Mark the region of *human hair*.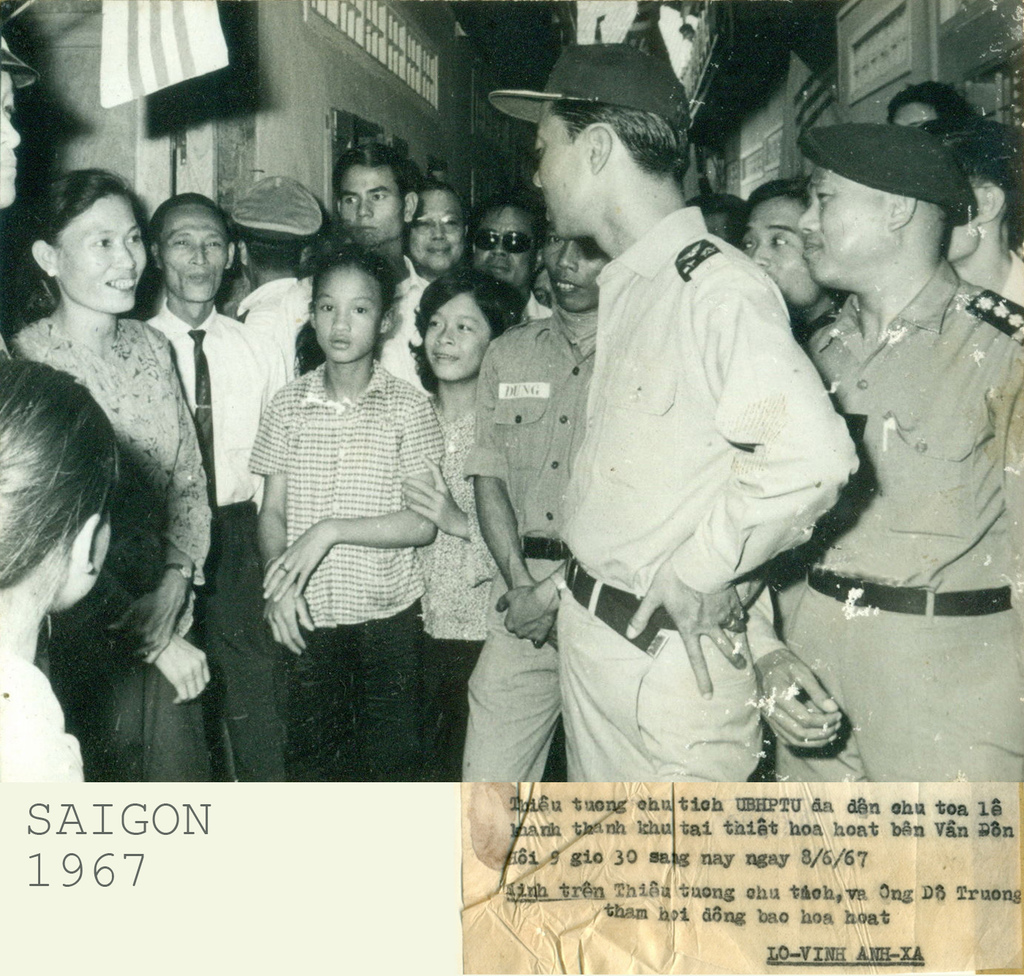
Region: x1=292, y1=243, x2=396, y2=380.
